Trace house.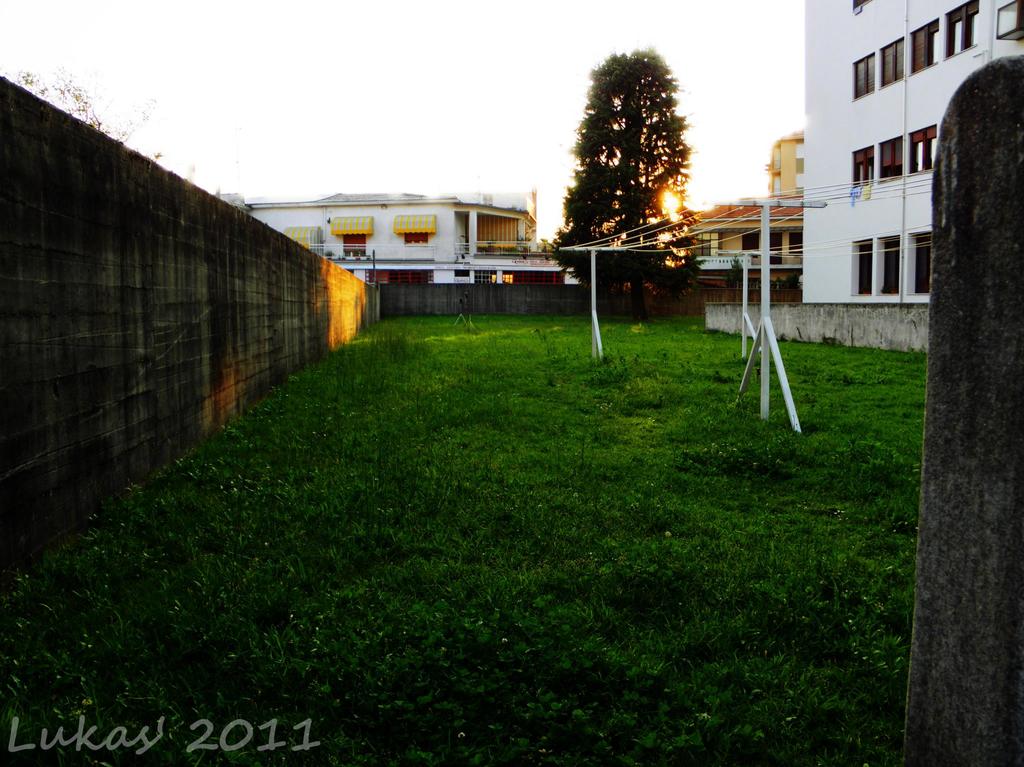
Traced to box(764, 121, 806, 201).
